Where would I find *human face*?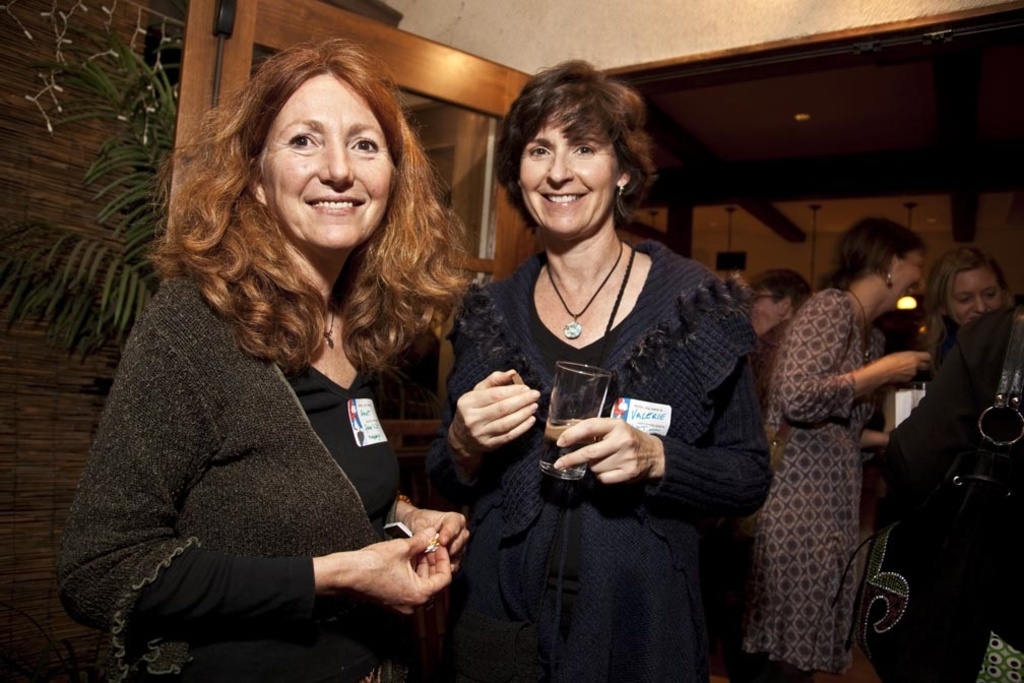
At select_region(751, 282, 777, 319).
